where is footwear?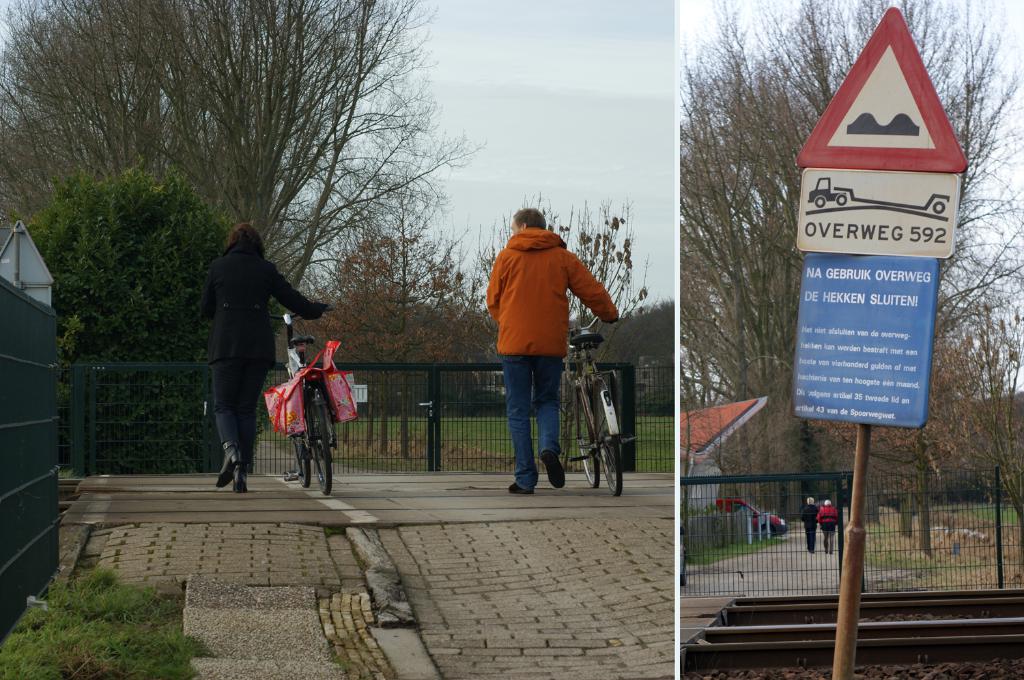
box(231, 463, 247, 491).
